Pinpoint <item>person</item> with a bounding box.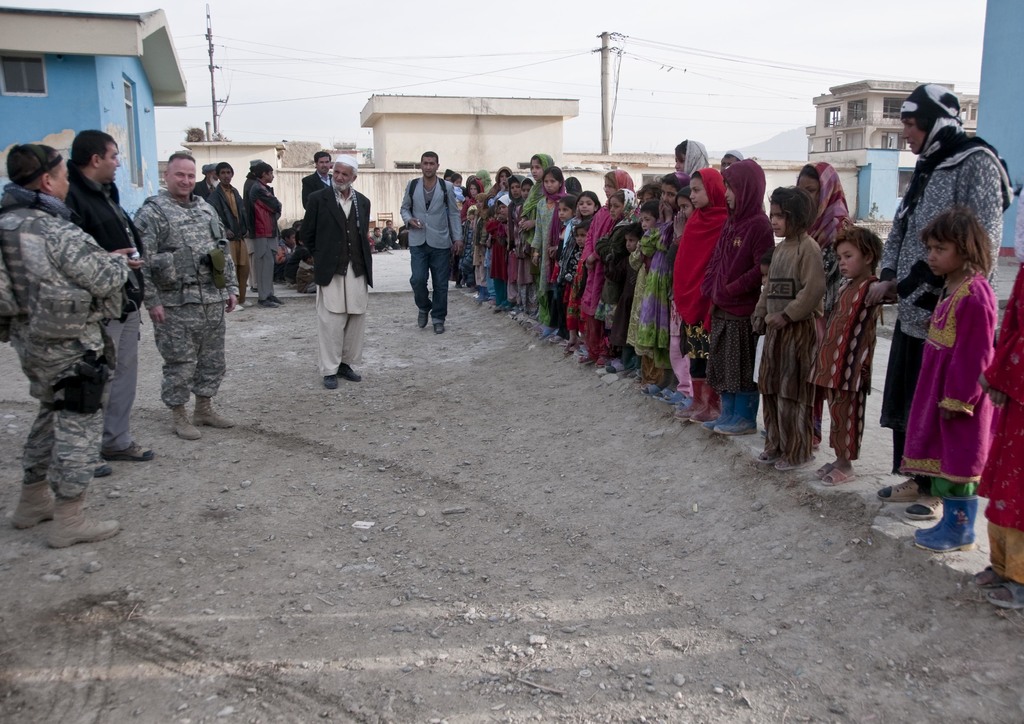
720, 149, 746, 188.
